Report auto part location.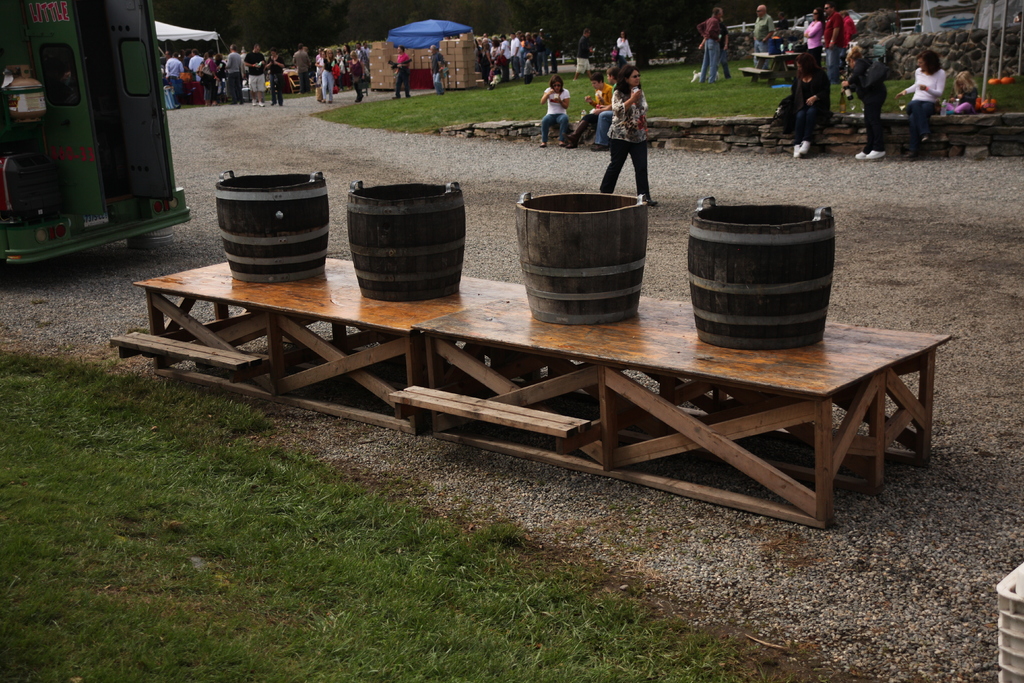
Report: (36, 227, 47, 245).
